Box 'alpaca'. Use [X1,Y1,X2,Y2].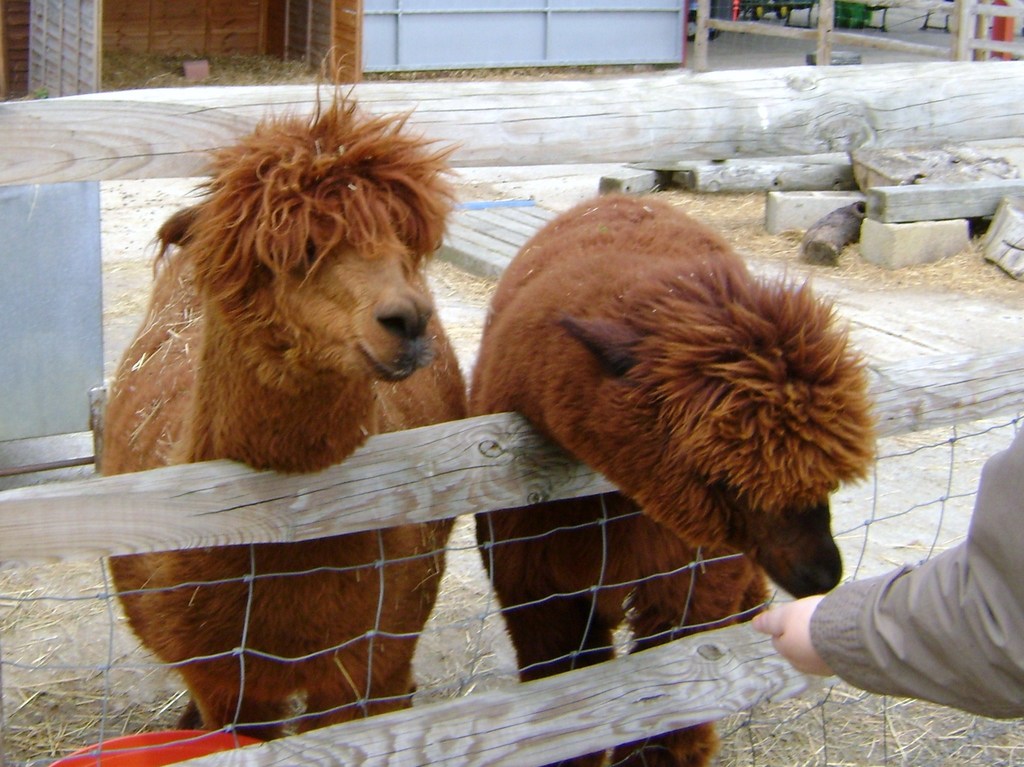
[90,41,472,745].
